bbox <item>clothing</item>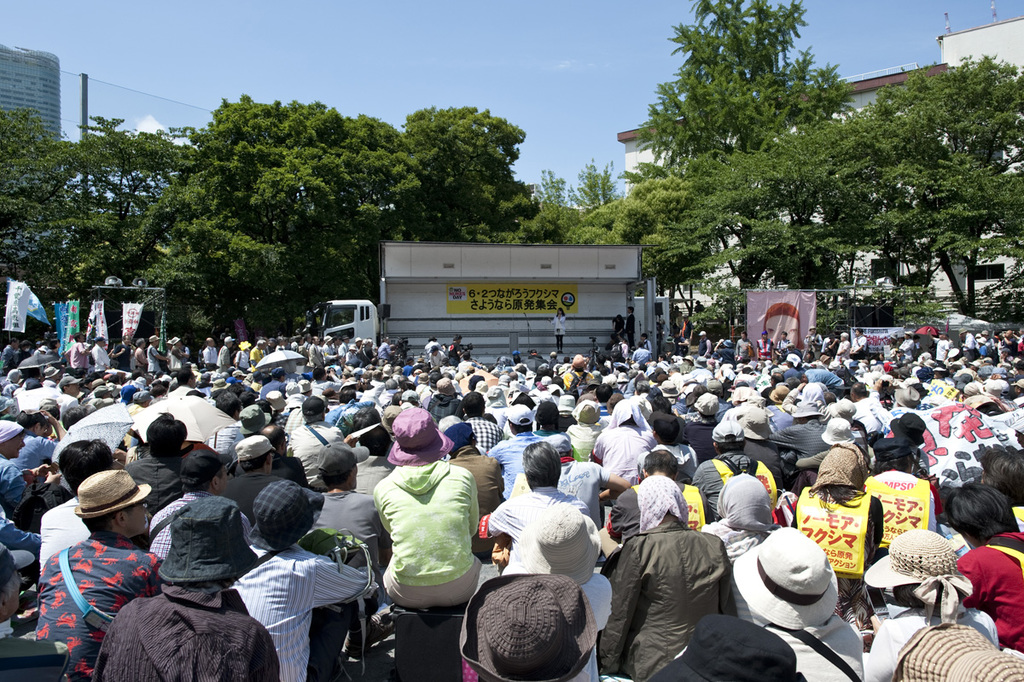
bbox=(487, 430, 566, 498)
